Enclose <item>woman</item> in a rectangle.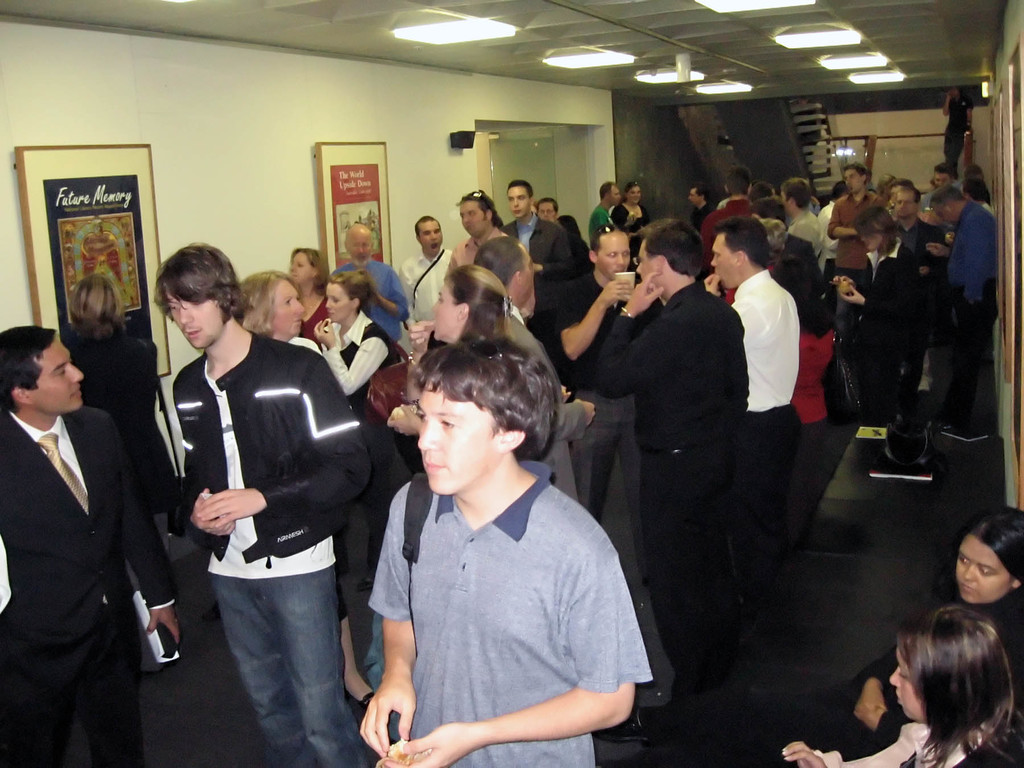
<bbox>770, 602, 1023, 767</bbox>.
